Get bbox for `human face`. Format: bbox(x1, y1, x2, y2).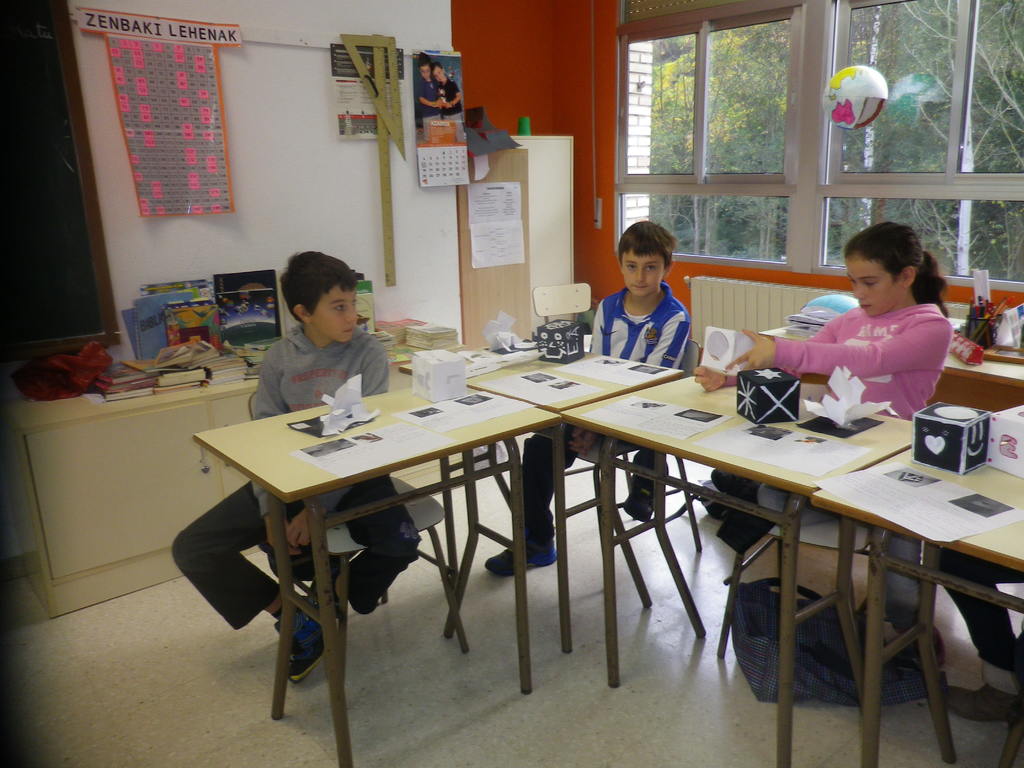
bbox(435, 67, 444, 82).
